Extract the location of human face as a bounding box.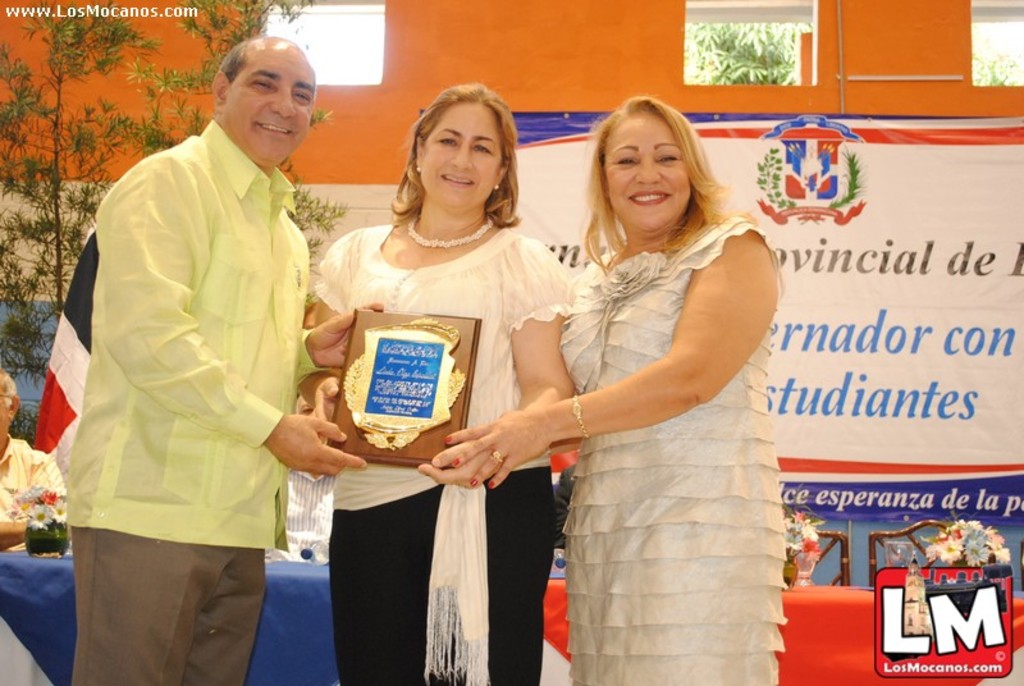
(608, 118, 699, 230).
